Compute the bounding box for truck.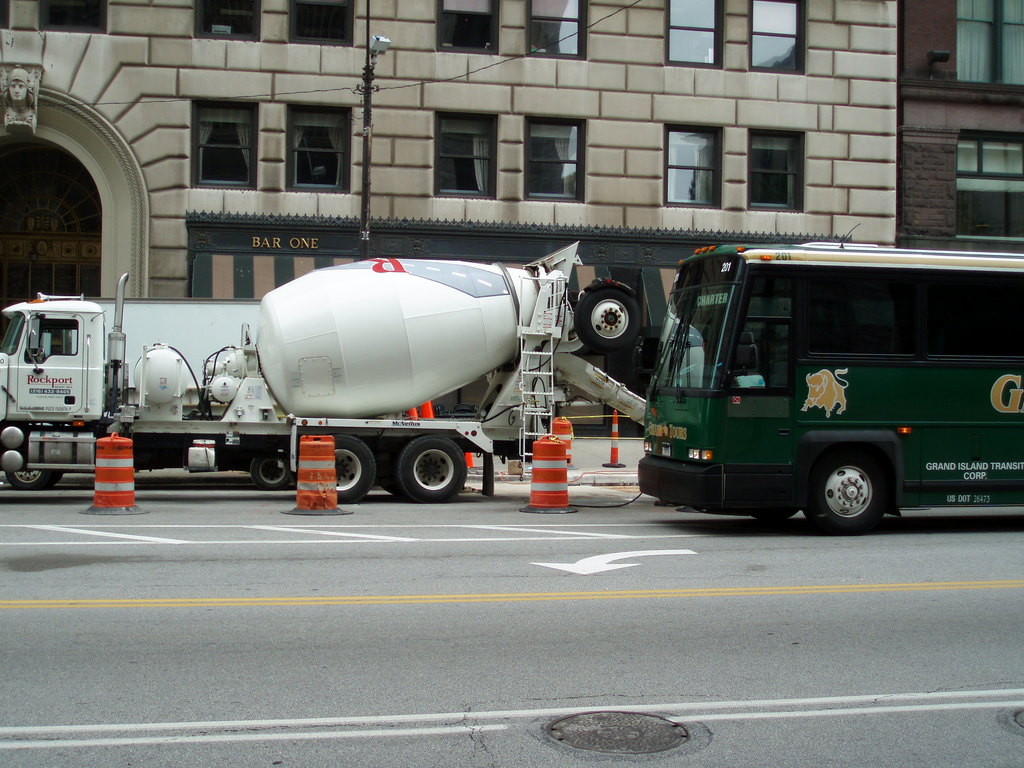
[29, 240, 692, 507].
